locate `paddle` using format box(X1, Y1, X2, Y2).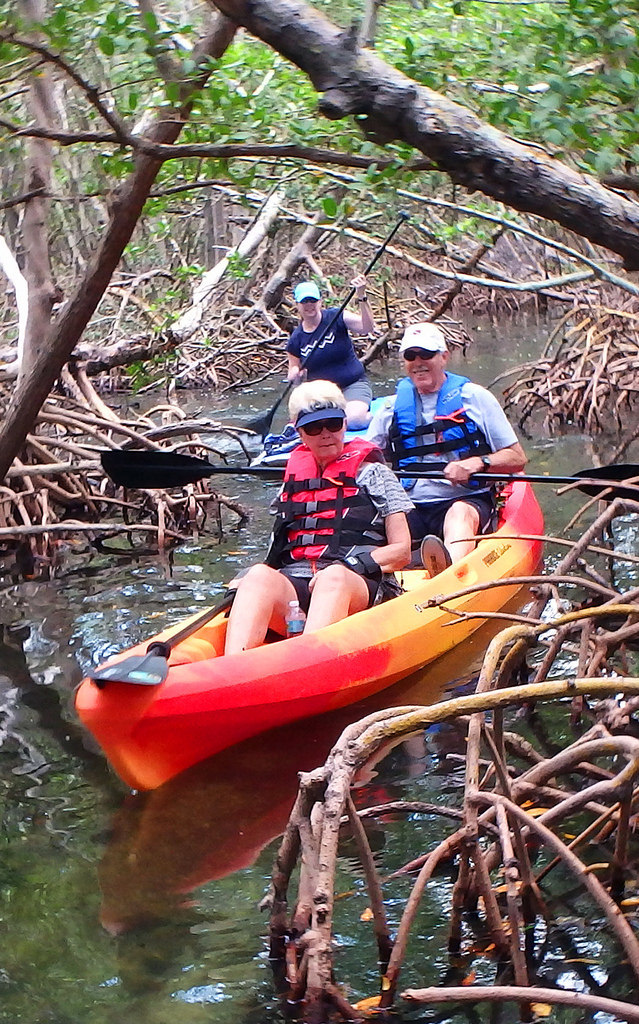
box(237, 212, 411, 444).
